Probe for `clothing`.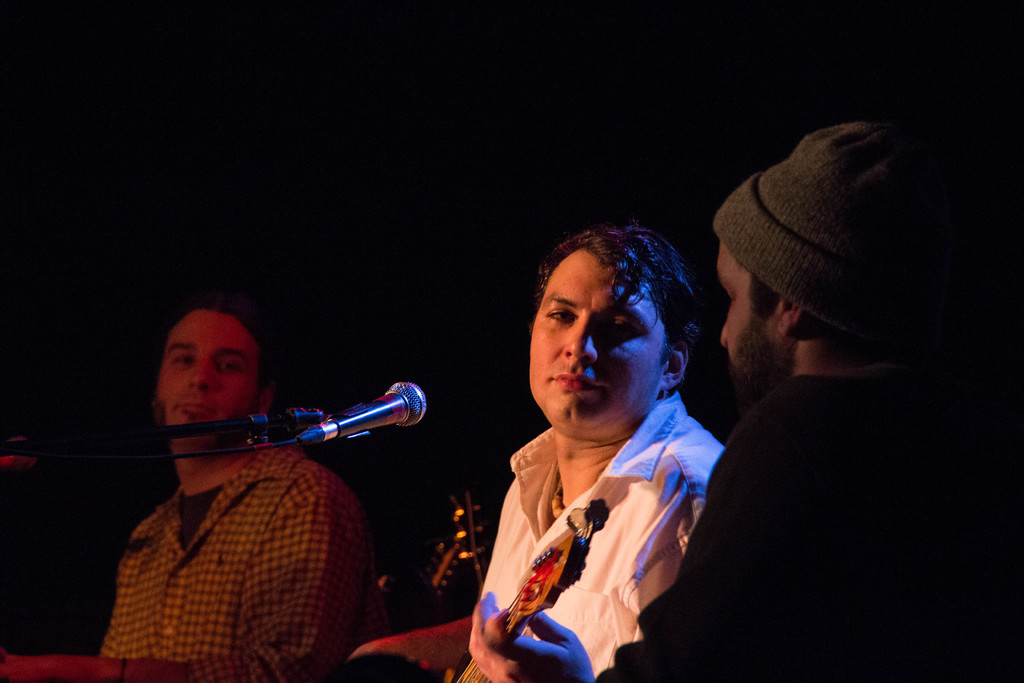
Probe result: BBox(90, 429, 392, 682).
